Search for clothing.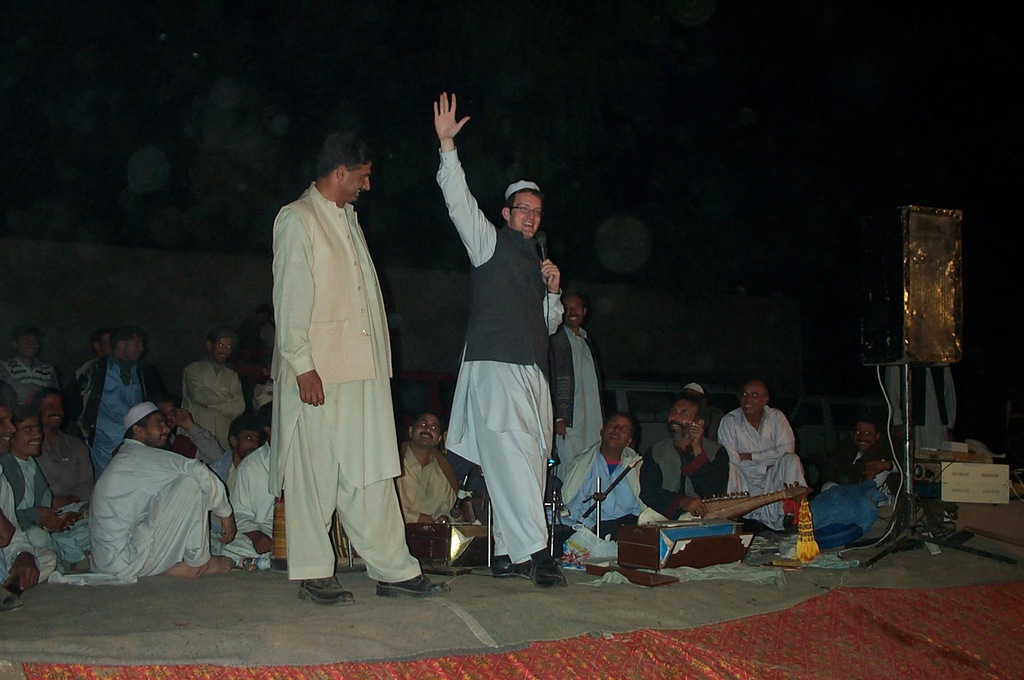
Found at x1=433 y1=144 x2=564 y2=561.
